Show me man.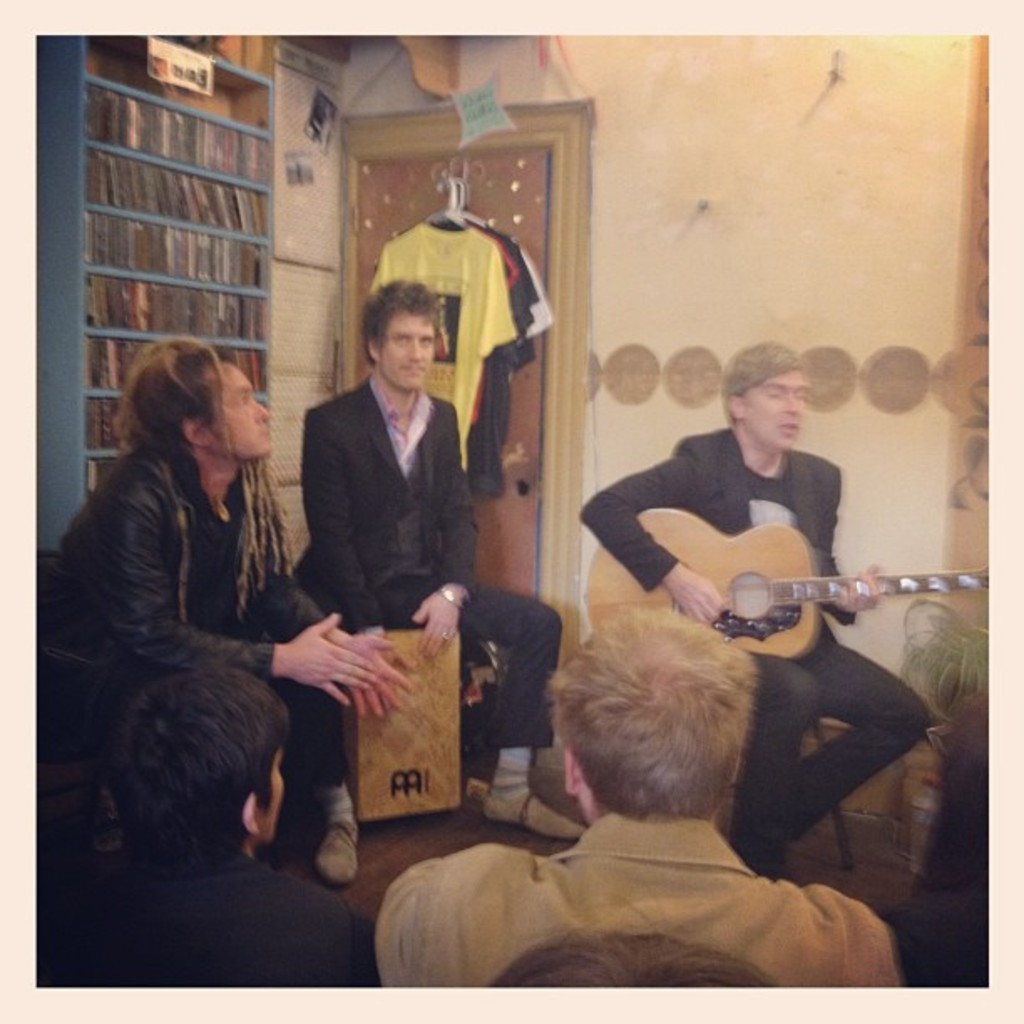
man is here: box(38, 663, 371, 987).
